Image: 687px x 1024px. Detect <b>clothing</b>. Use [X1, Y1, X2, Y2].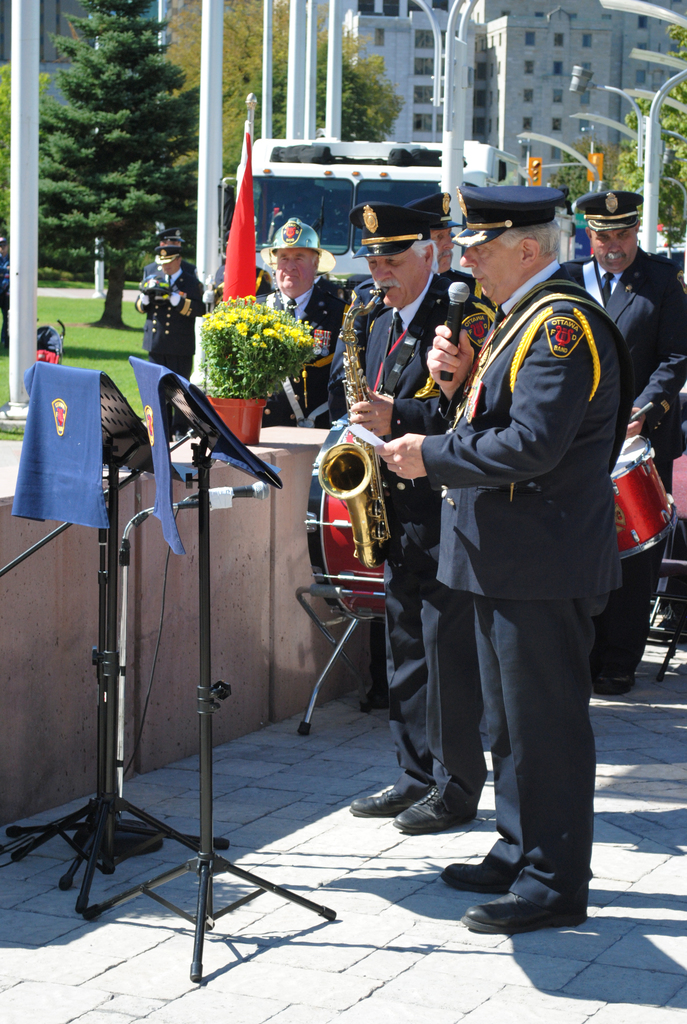
[141, 260, 205, 362].
